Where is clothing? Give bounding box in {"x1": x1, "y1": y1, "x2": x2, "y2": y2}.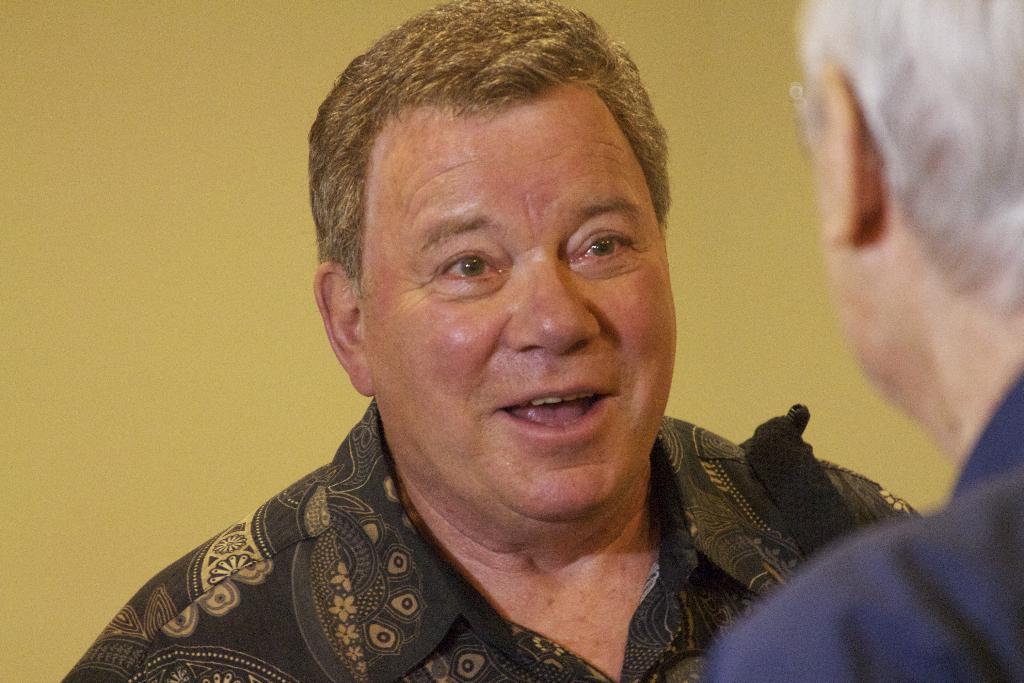
{"x1": 63, "y1": 397, "x2": 948, "y2": 682}.
